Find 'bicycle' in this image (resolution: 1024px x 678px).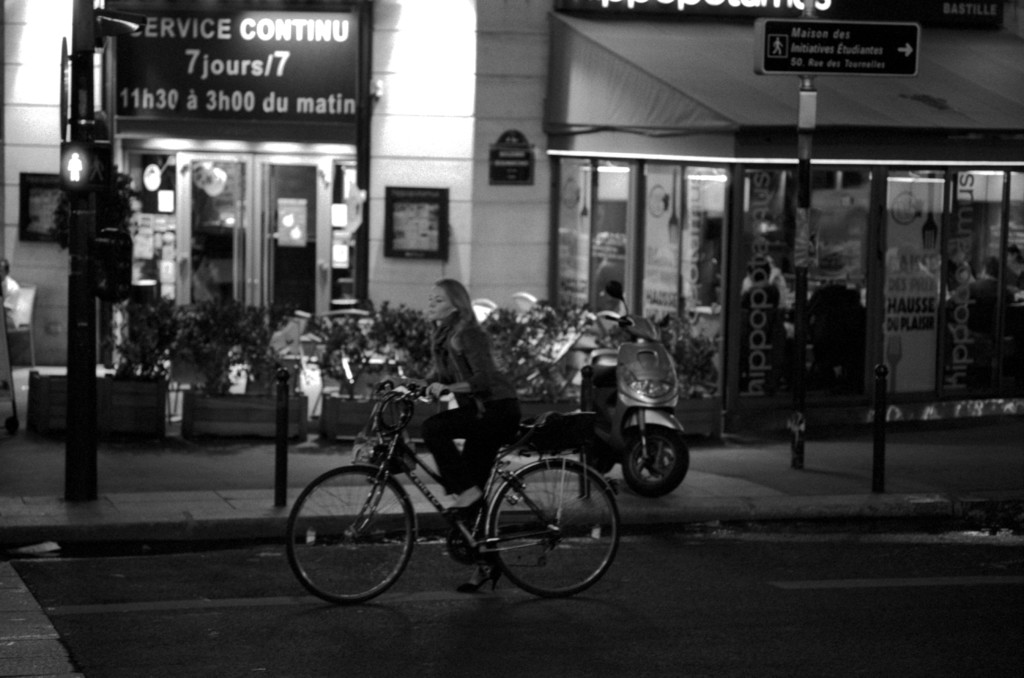
[x1=283, y1=382, x2=611, y2=604].
